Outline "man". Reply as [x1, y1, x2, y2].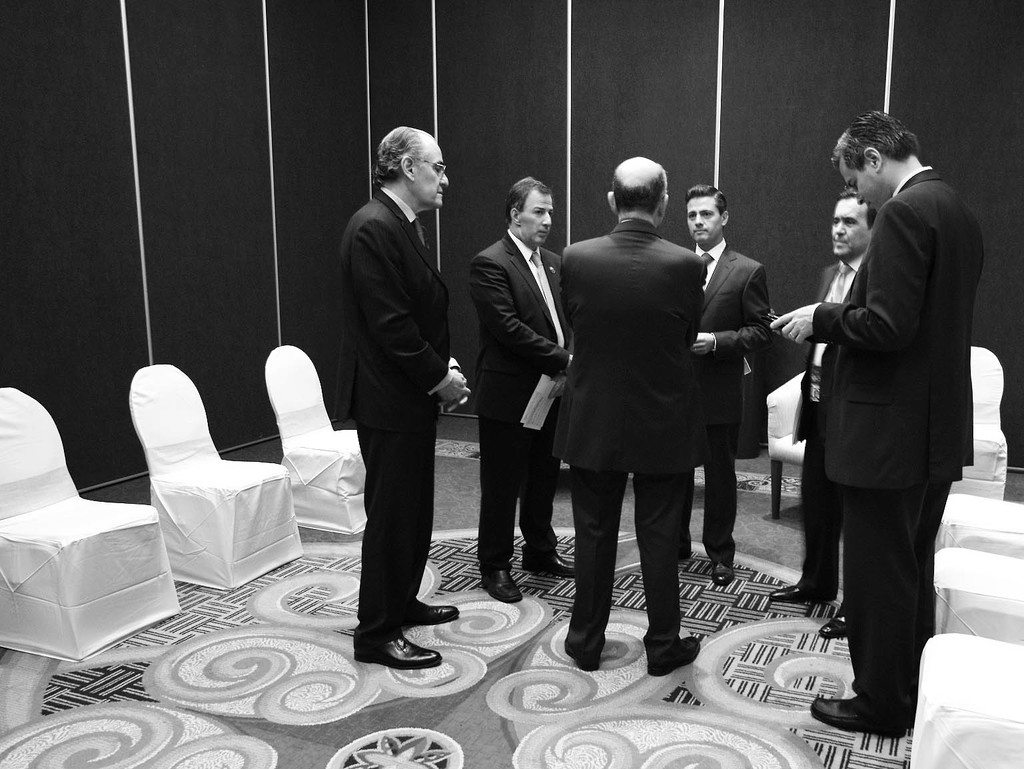
[333, 115, 477, 672].
